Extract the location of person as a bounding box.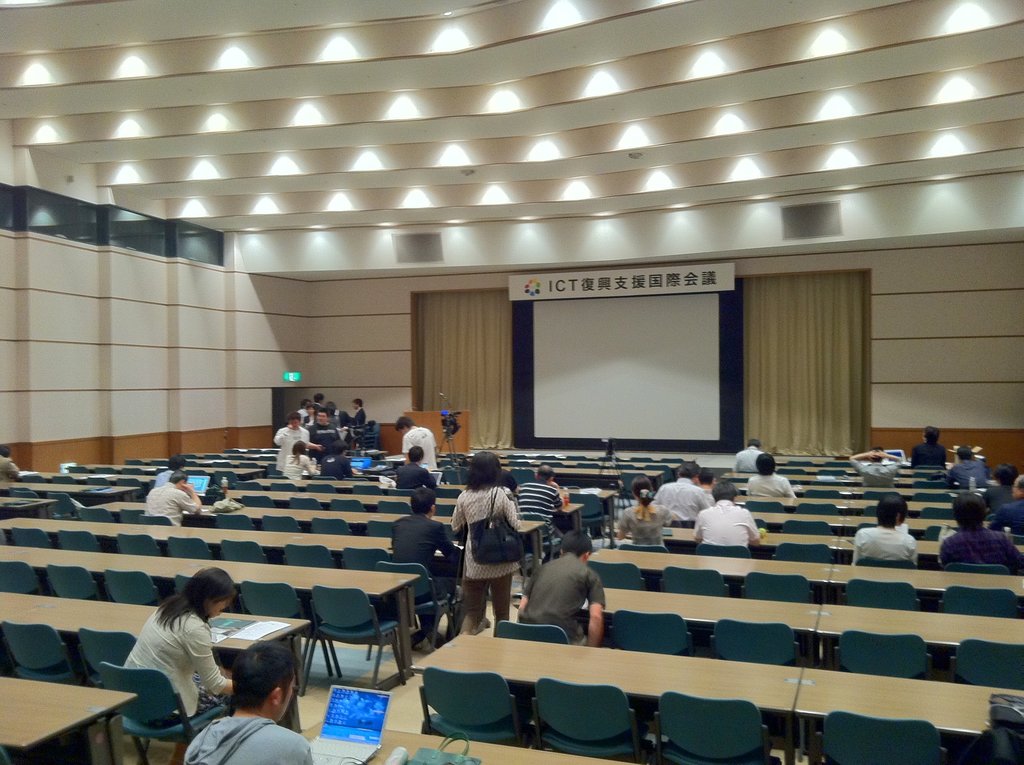
(left=271, top=414, right=307, bottom=475).
